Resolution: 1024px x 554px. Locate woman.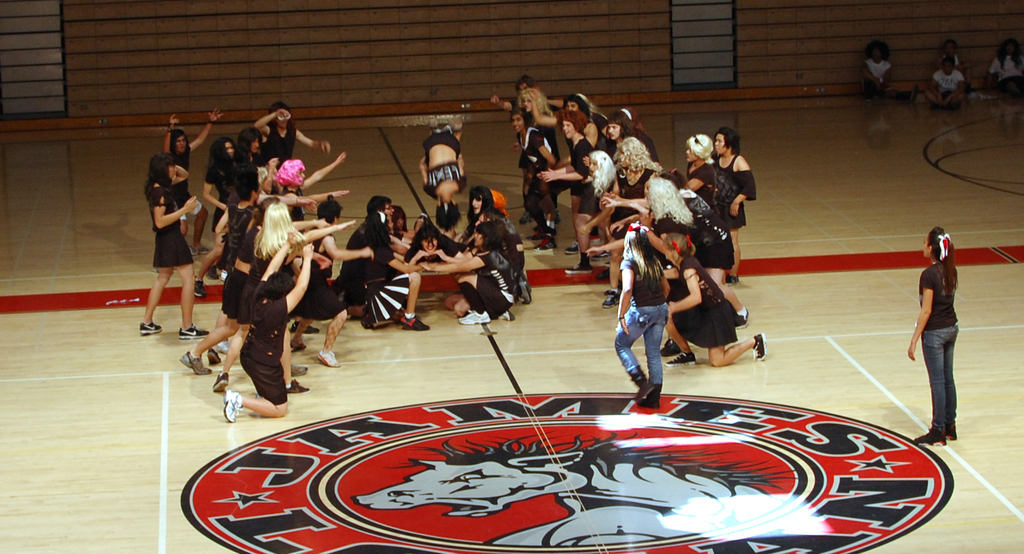
detection(251, 102, 331, 170).
